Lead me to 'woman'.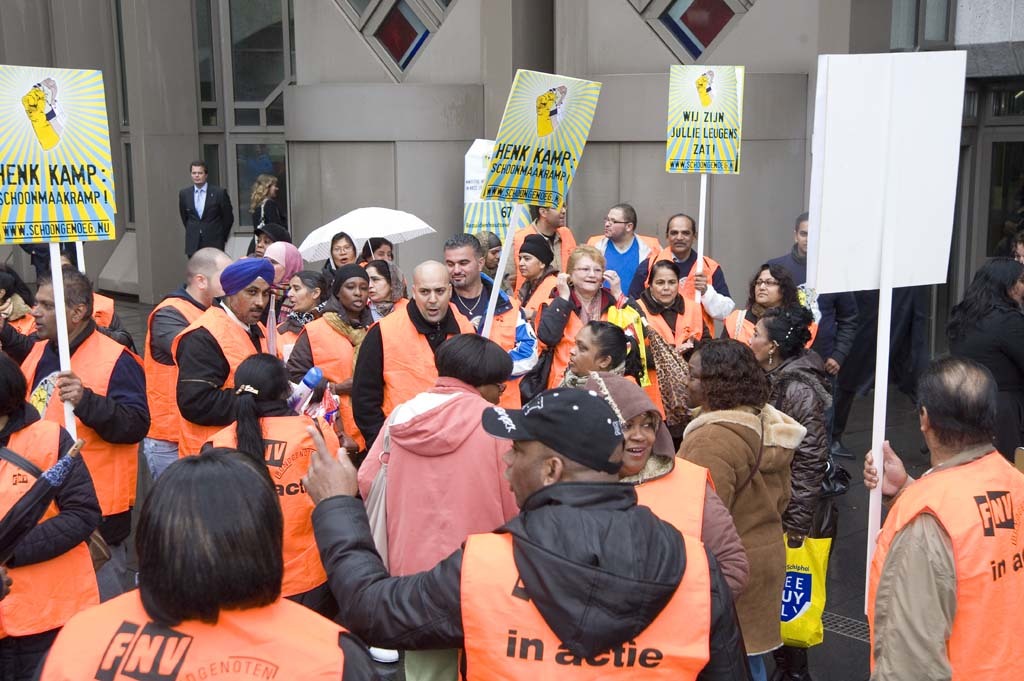
Lead to (left=278, top=265, right=383, bottom=454).
